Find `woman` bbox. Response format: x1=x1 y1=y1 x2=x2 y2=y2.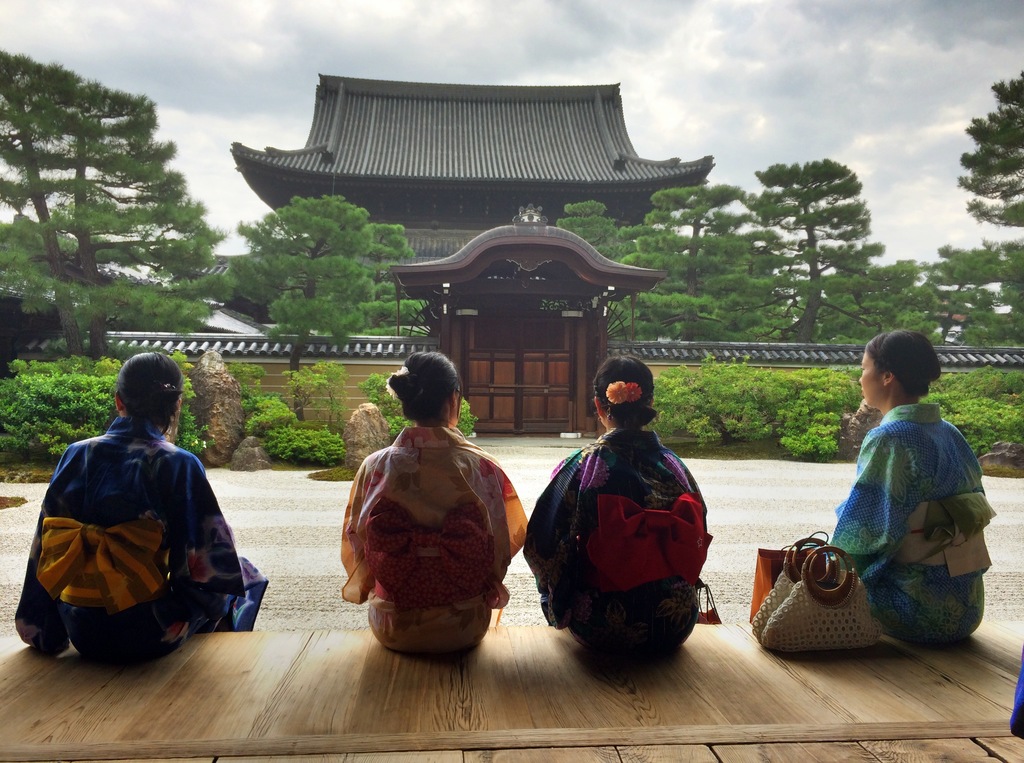
x1=330 y1=340 x2=525 y2=657.
